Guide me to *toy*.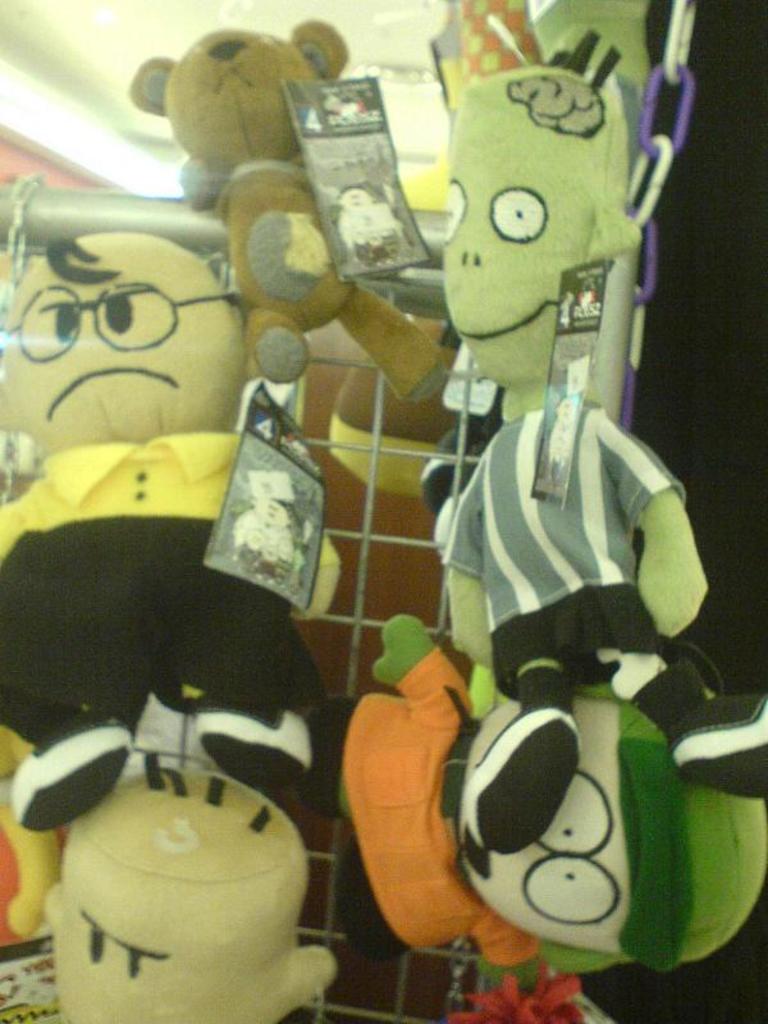
Guidance: 449, 23, 767, 849.
